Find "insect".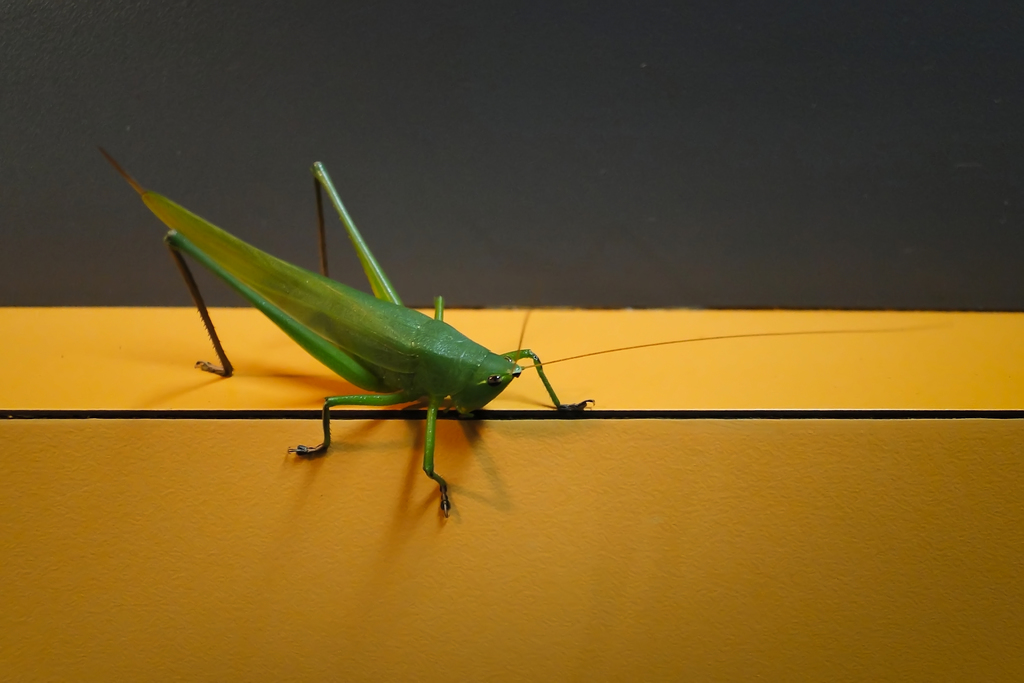
94 144 939 518.
